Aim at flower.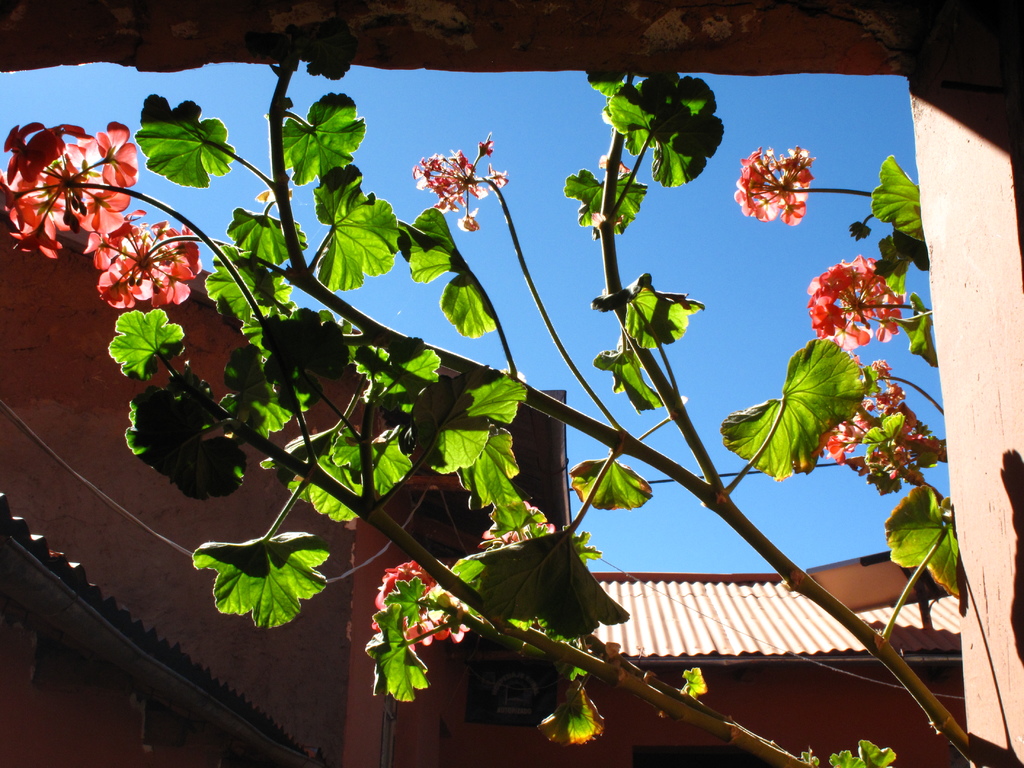
Aimed at bbox=(836, 426, 934, 497).
